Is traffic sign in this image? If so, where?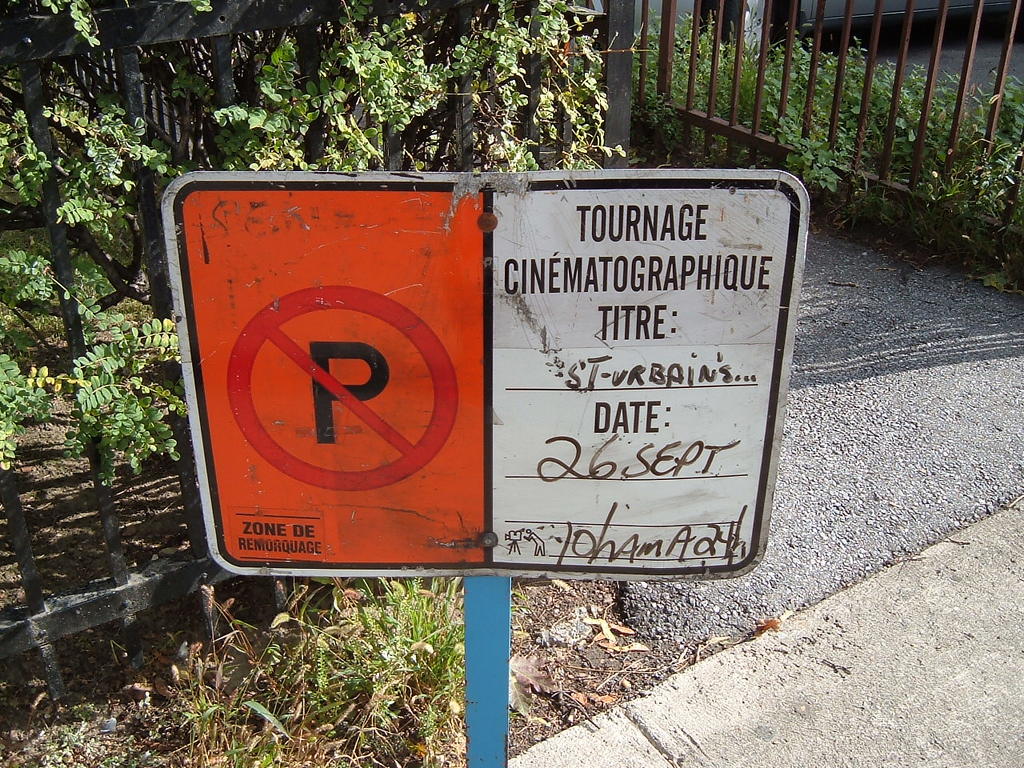
Yes, at <box>226,286,458,490</box>.
